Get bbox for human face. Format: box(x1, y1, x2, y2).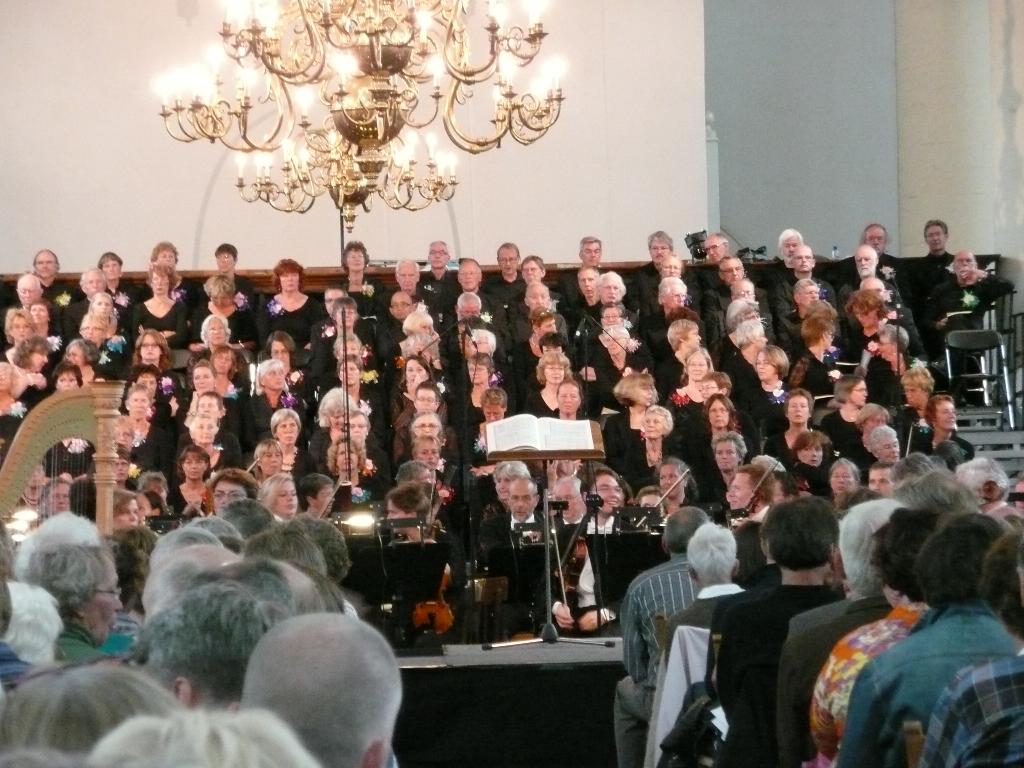
box(114, 459, 131, 484).
